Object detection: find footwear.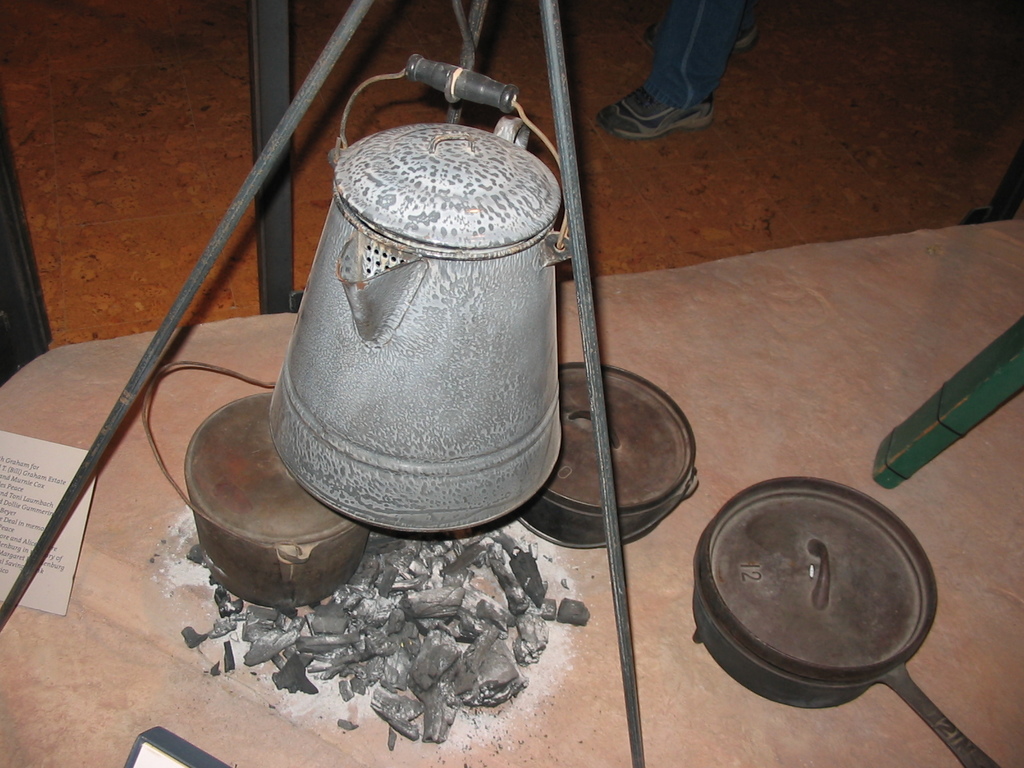
642,26,764,50.
